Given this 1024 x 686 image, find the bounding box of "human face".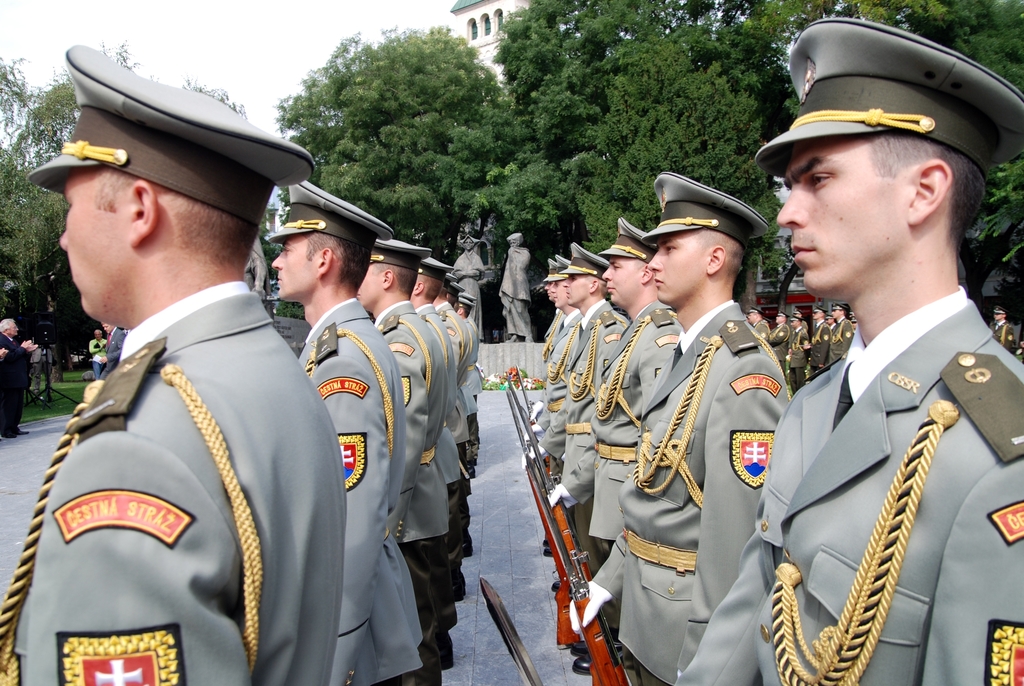
{"x1": 777, "y1": 313, "x2": 783, "y2": 324}.
